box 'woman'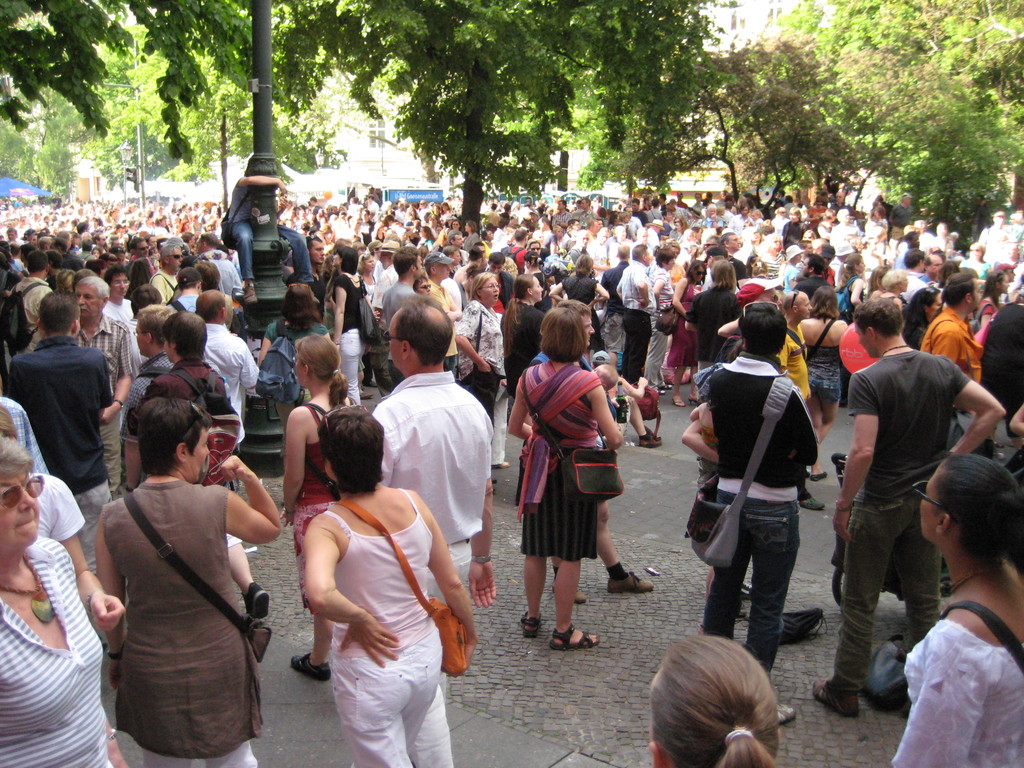
644, 630, 783, 767
